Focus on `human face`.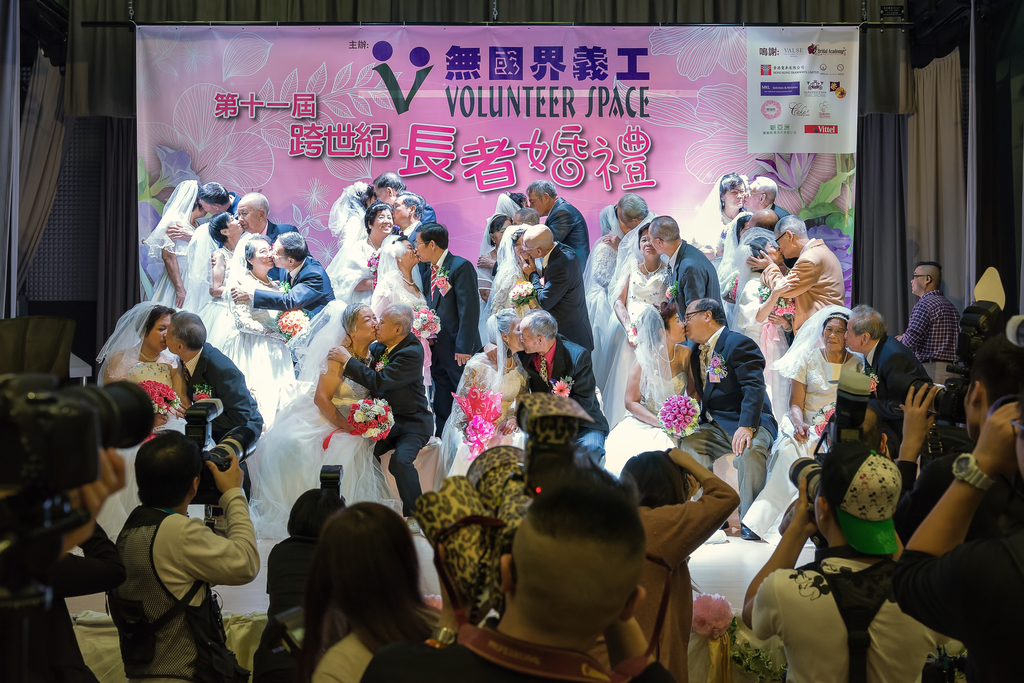
Focused at 375:187:391:204.
